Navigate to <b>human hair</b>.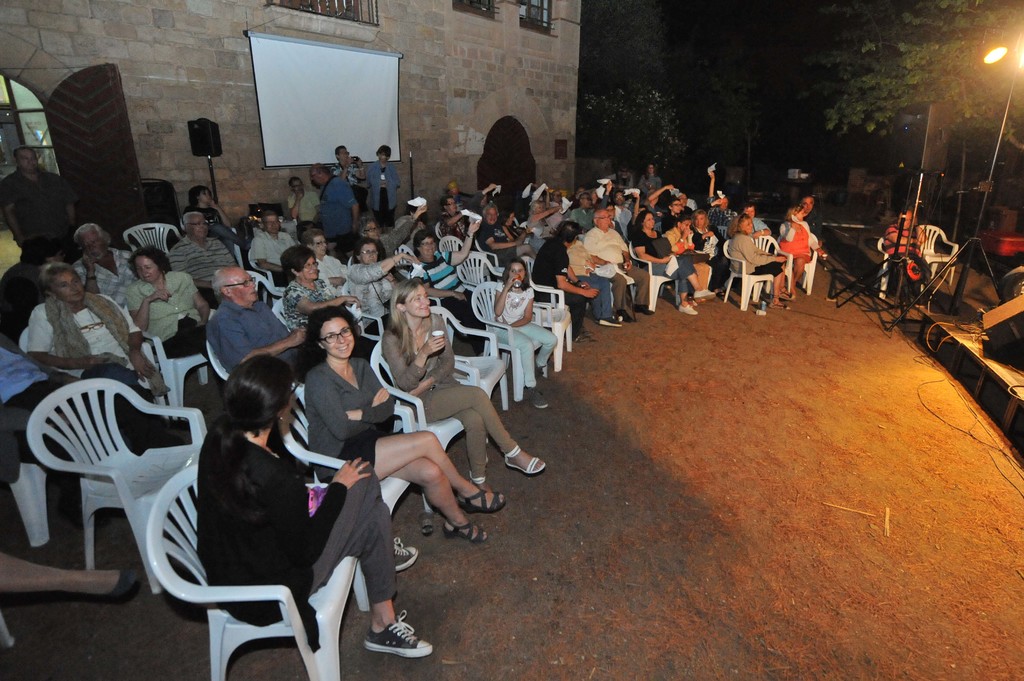
Navigation target: left=200, top=350, right=297, bottom=524.
